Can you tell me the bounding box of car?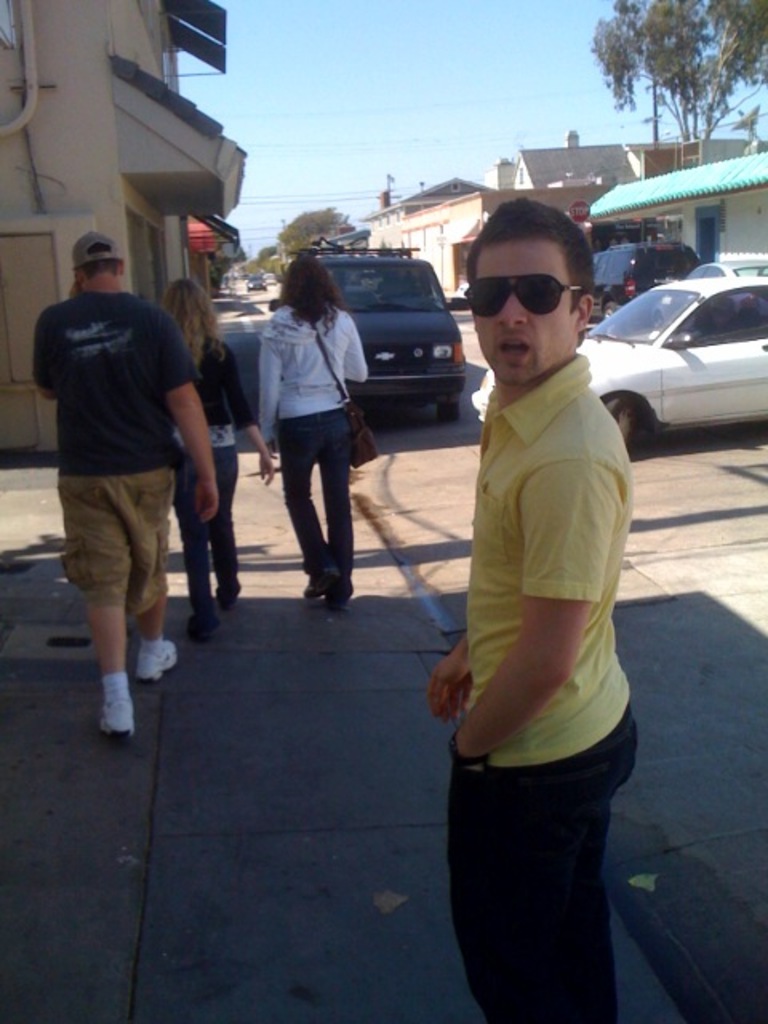
box=[266, 272, 278, 285].
